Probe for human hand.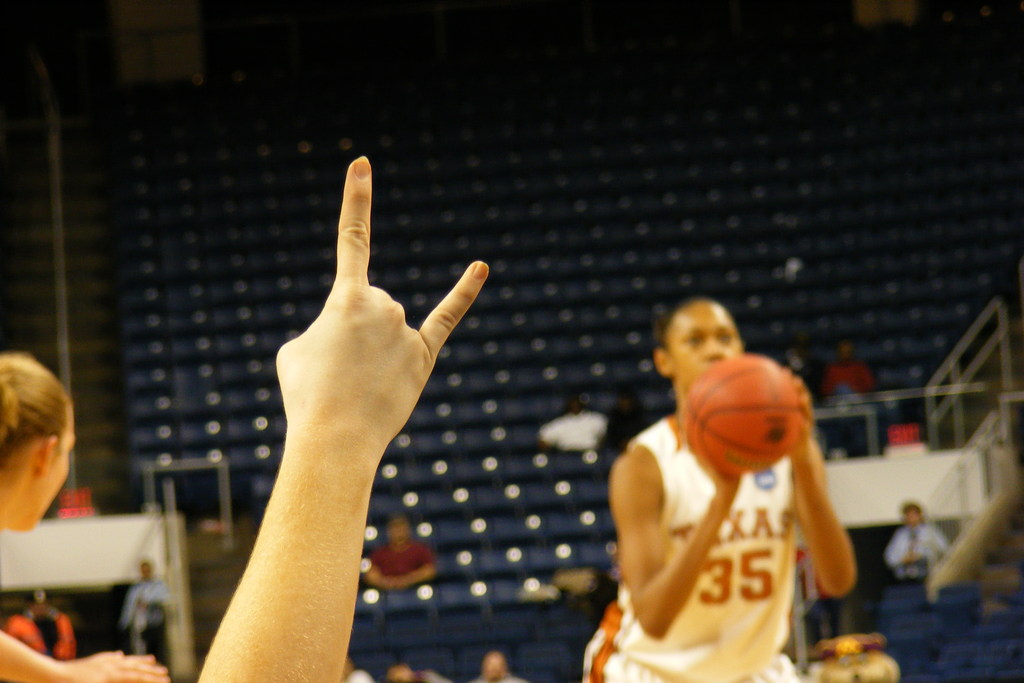
Probe result: locate(245, 127, 476, 512).
